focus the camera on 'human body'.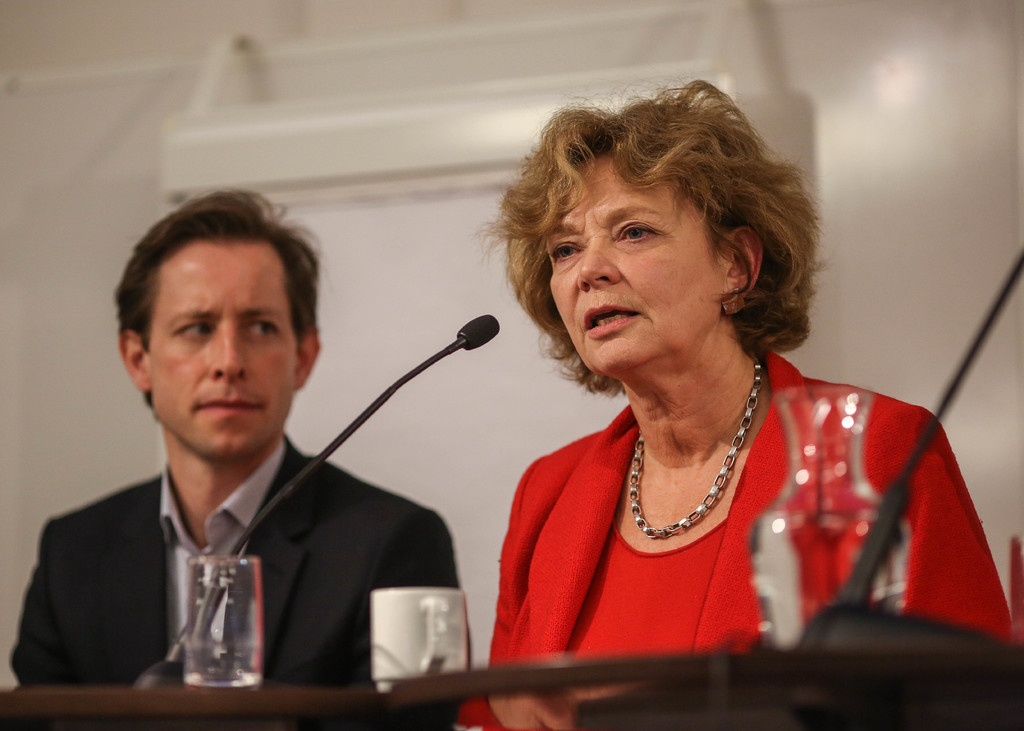
Focus region: box=[452, 76, 1023, 730].
